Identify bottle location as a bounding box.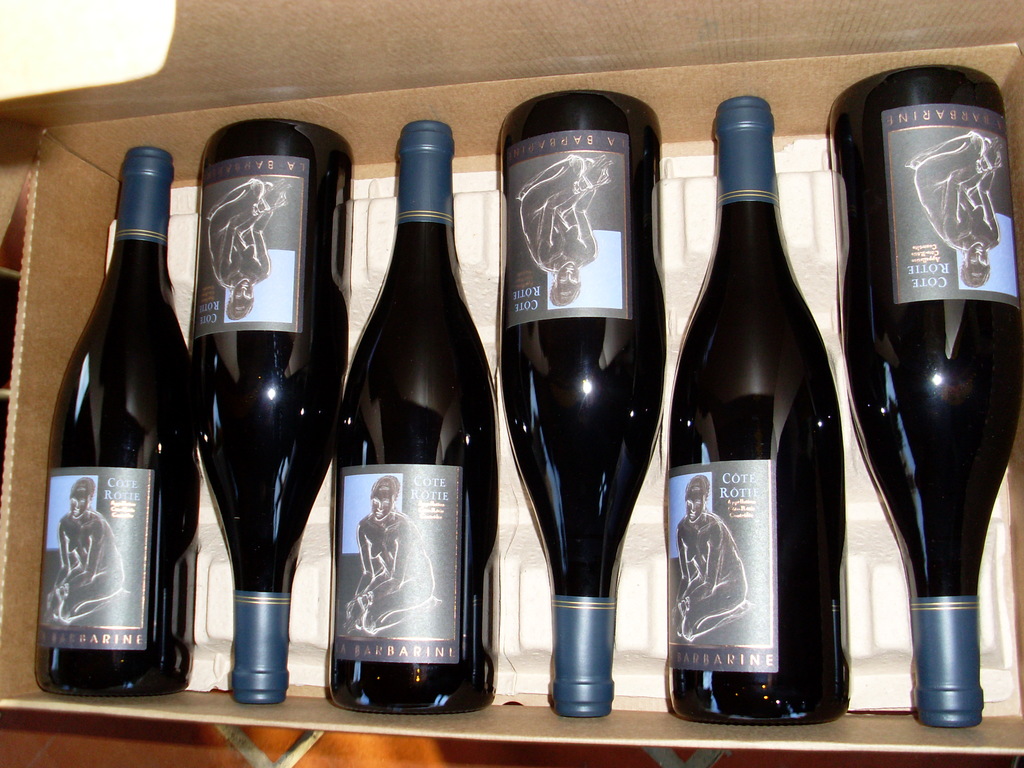
(x1=500, y1=84, x2=669, y2=717).
